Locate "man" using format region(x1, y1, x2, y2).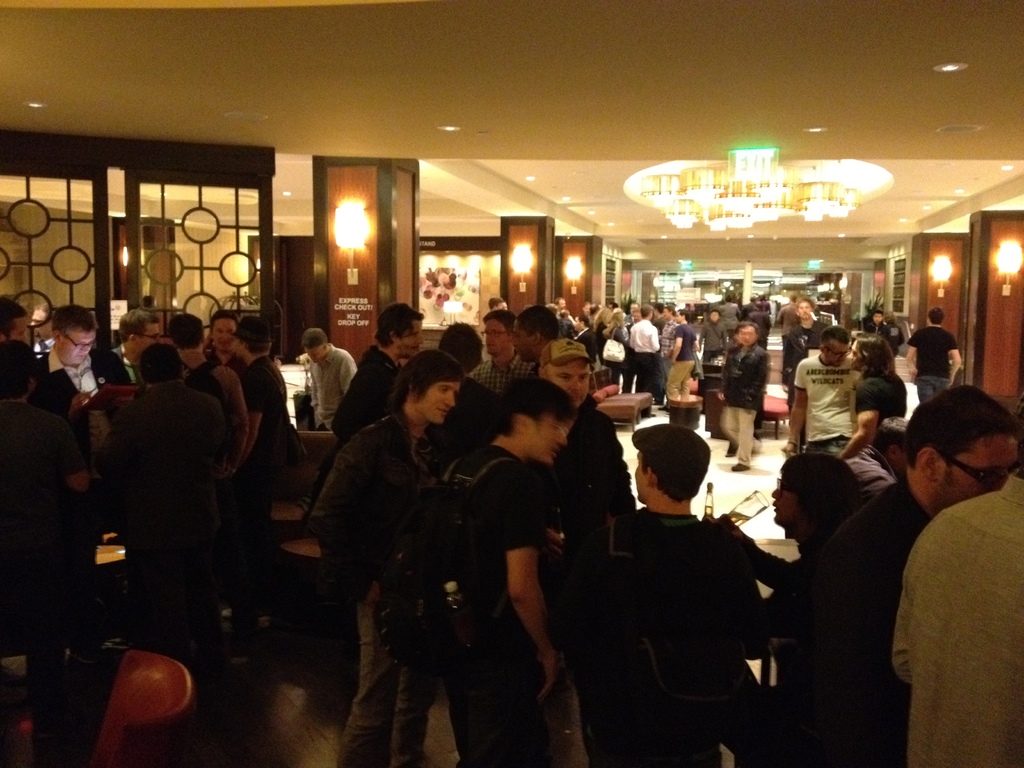
region(200, 315, 248, 376).
